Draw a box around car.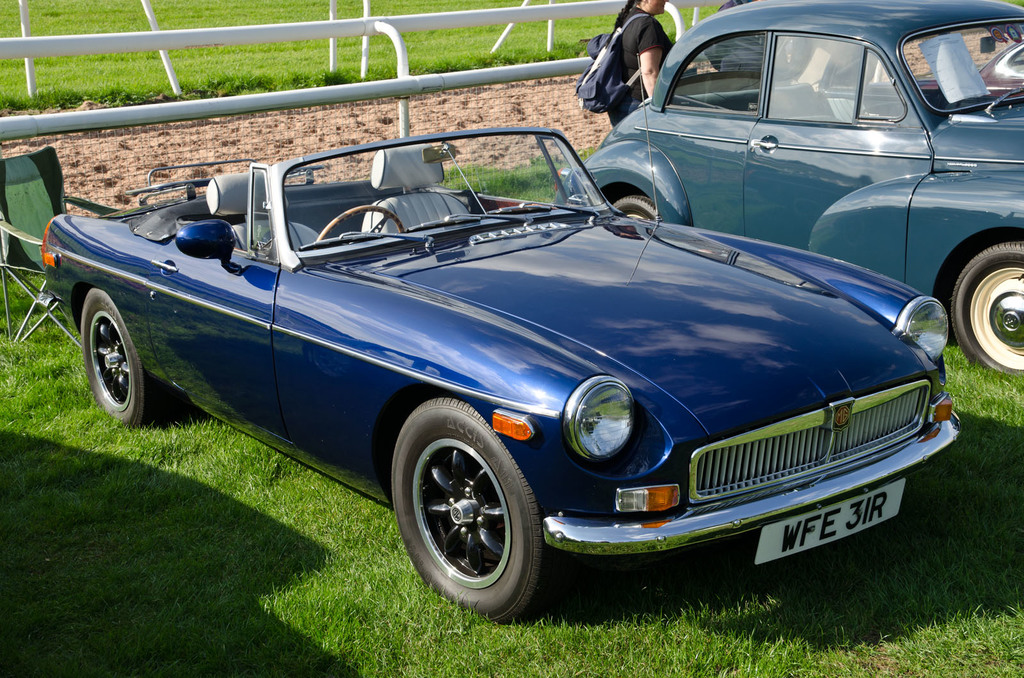
831, 38, 1023, 99.
